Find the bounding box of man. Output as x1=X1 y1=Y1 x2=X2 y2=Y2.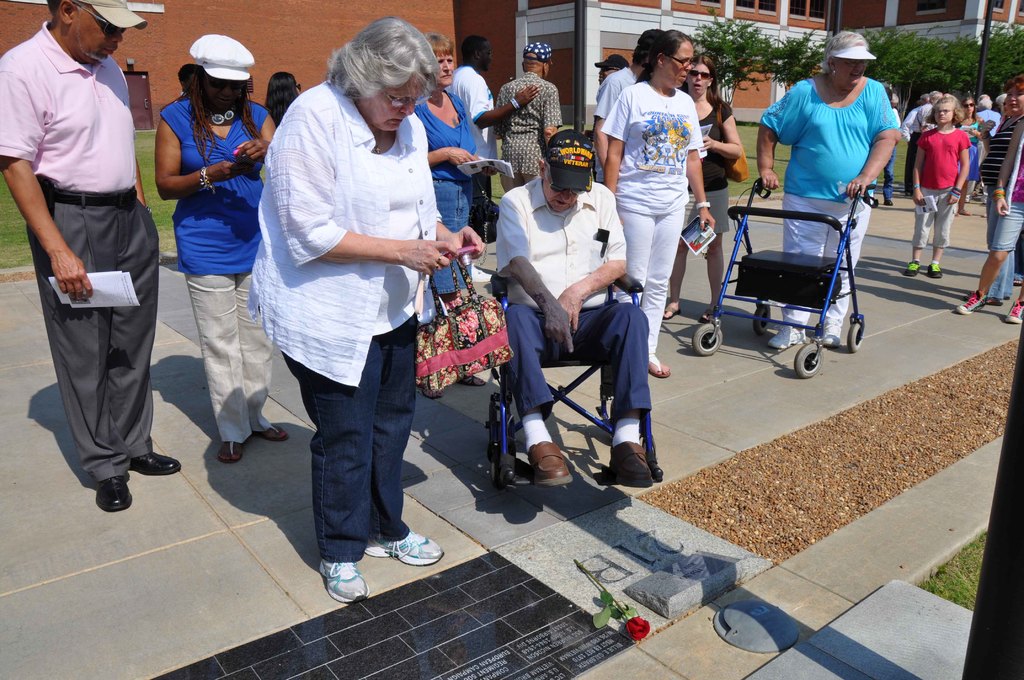
x1=888 y1=94 x2=899 y2=206.
